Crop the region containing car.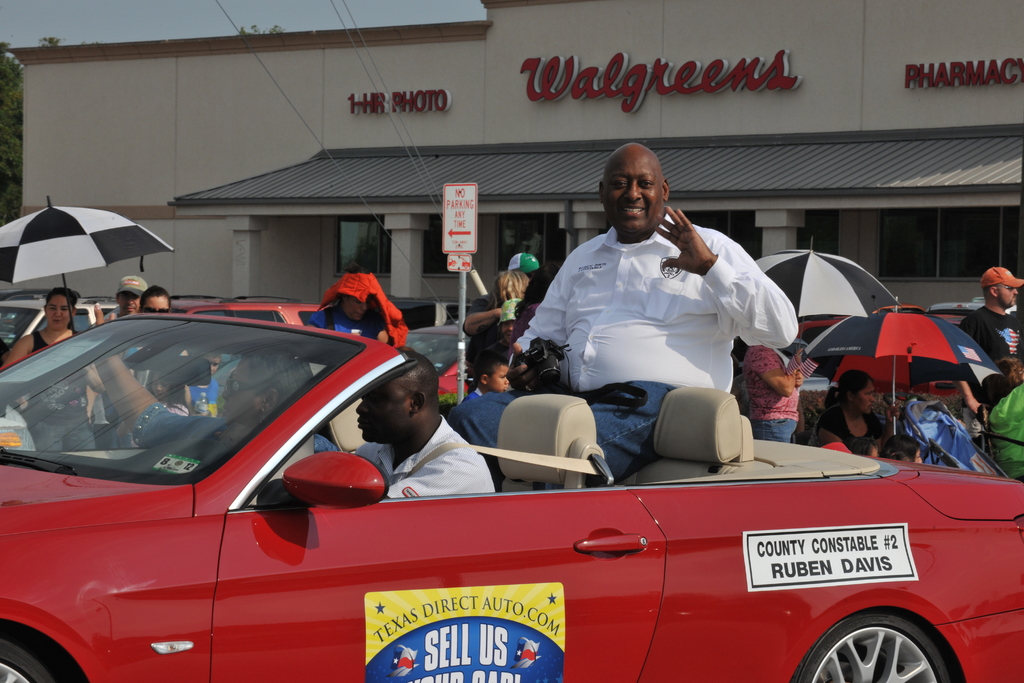
Crop region: <box>132,293,332,422</box>.
